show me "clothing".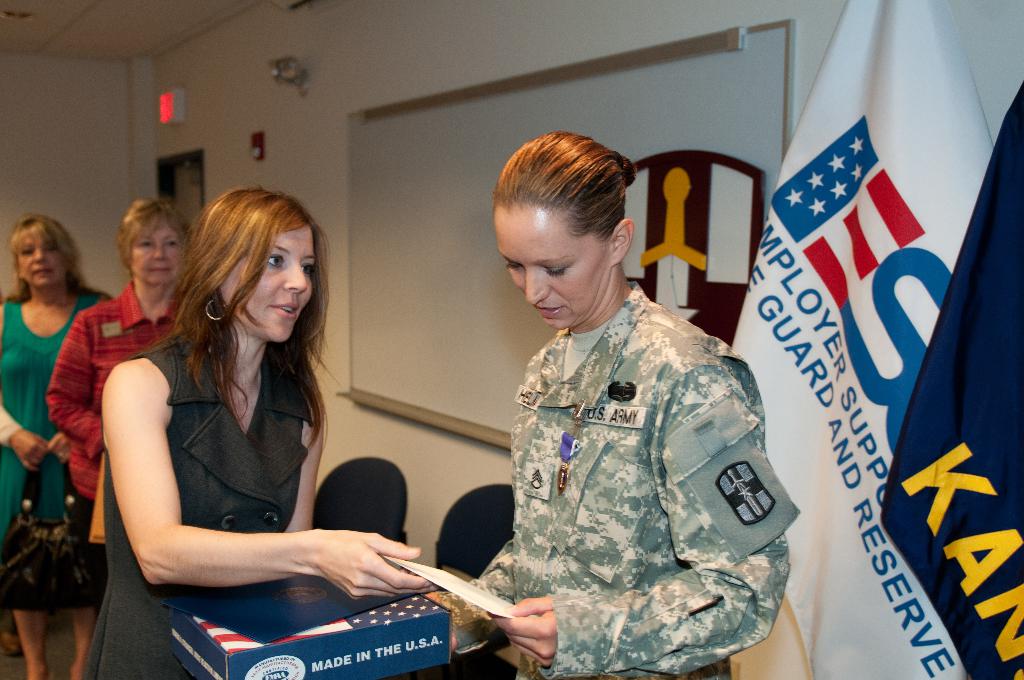
"clothing" is here: select_region(85, 339, 304, 679).
